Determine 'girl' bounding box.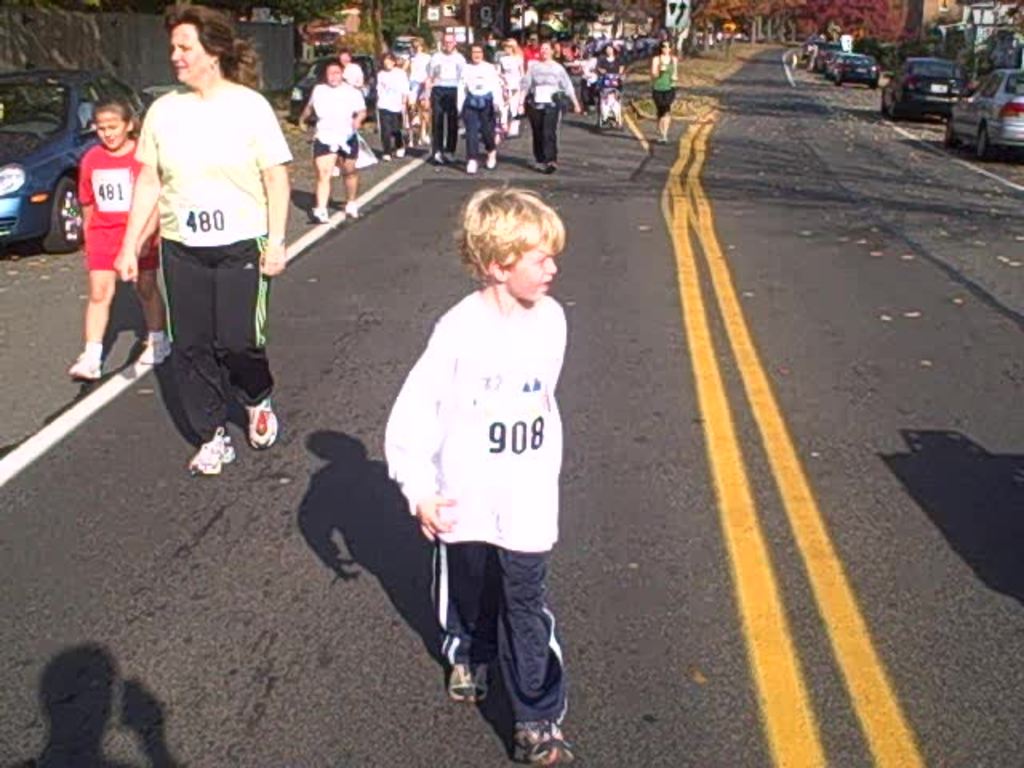
Determined: (x1=514, y1=32, x2=581, y2=176).
